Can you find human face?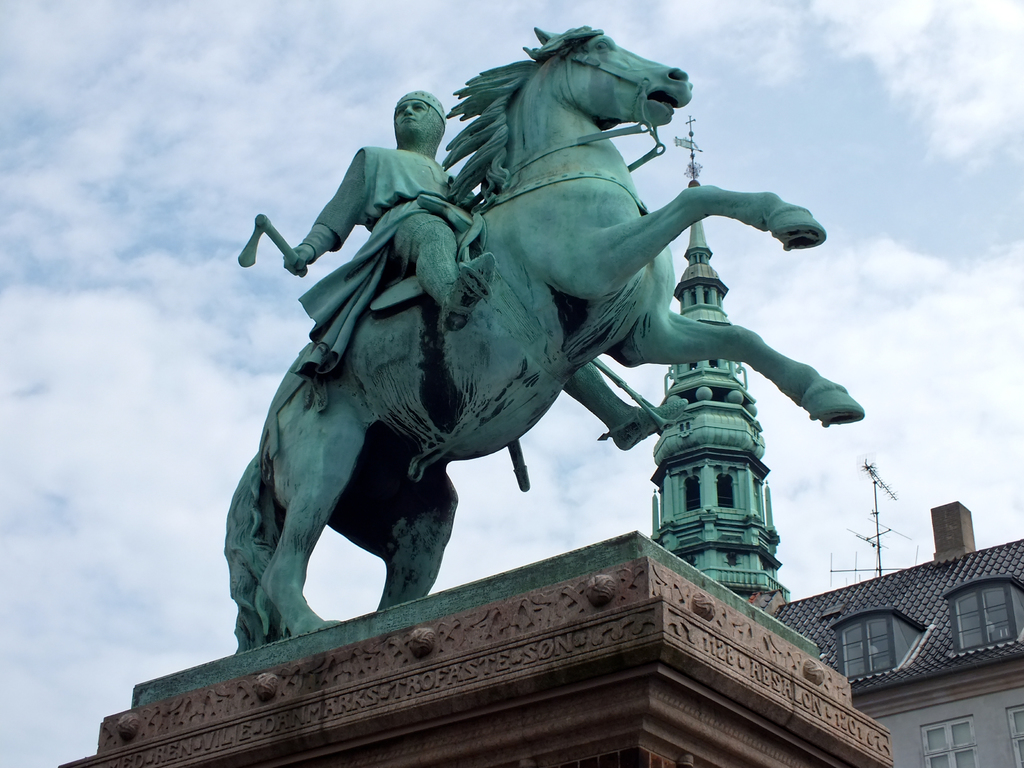
Yes, bounding box: <bbox>397, 103, 440, 147</bbox>.
